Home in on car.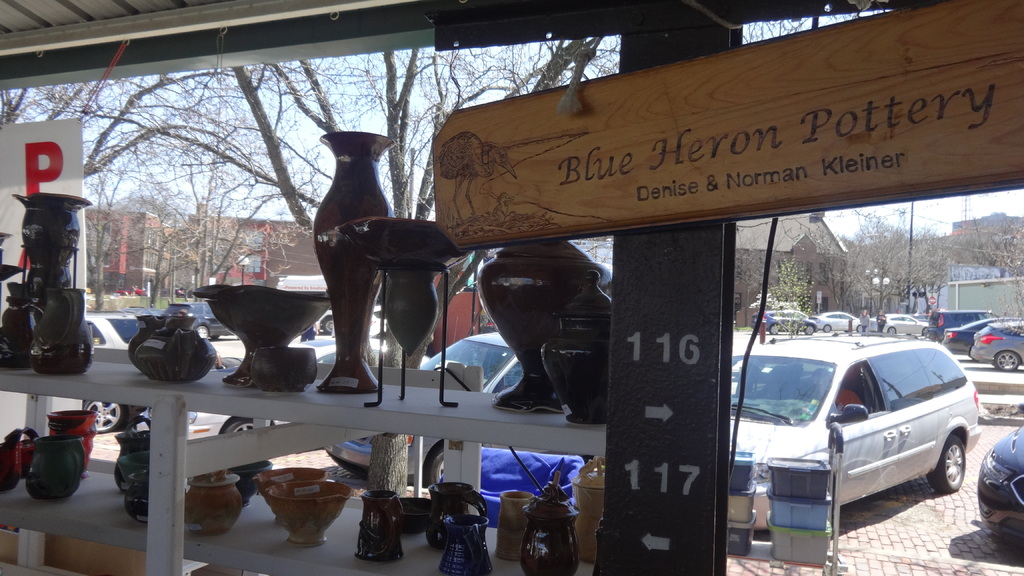
Homed in at bbox(760, 309, 809, 335).
